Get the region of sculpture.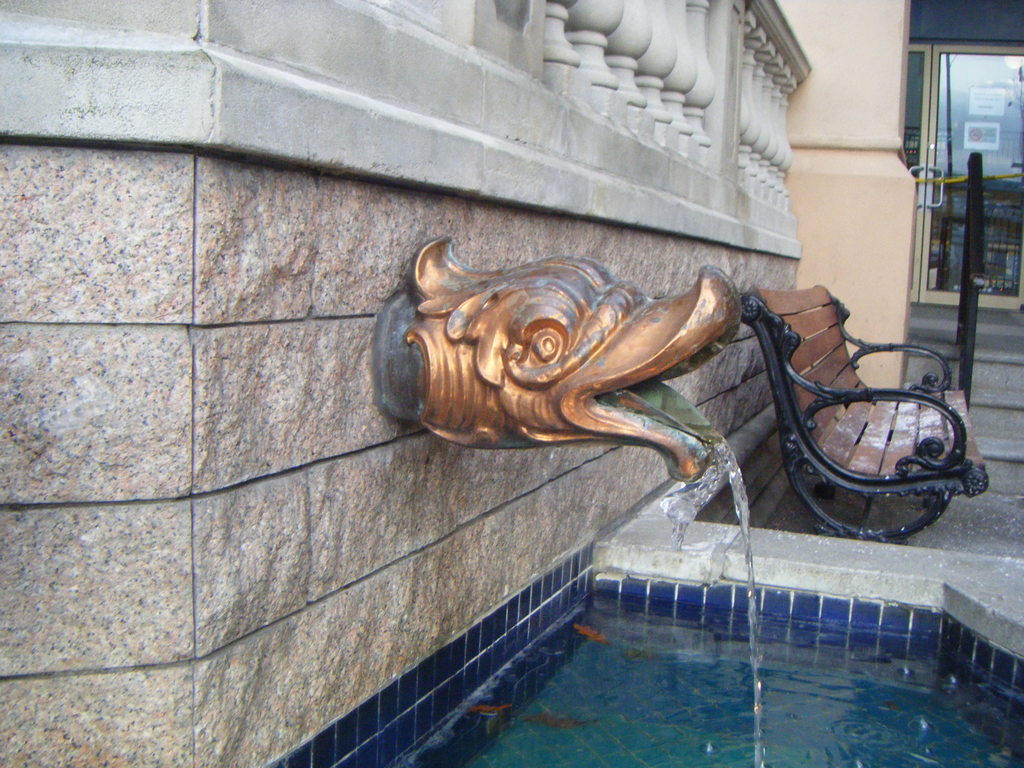
{"x1": 383, "y1": 243, "x2": 738, "y2": 529}.
